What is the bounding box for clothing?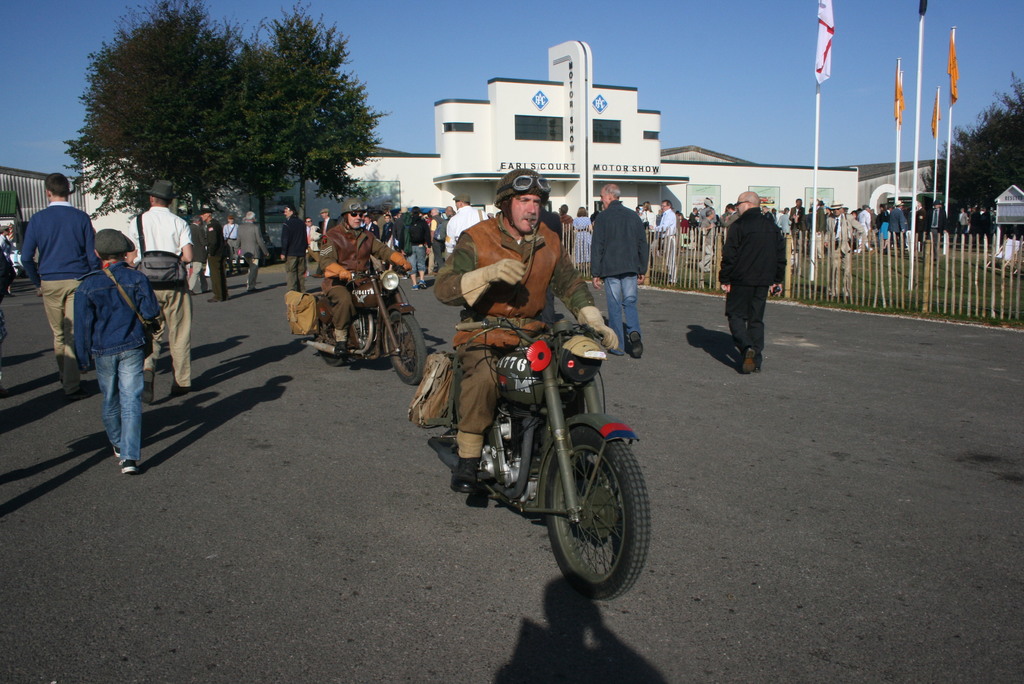
<box>588,202,649,358</box>.
